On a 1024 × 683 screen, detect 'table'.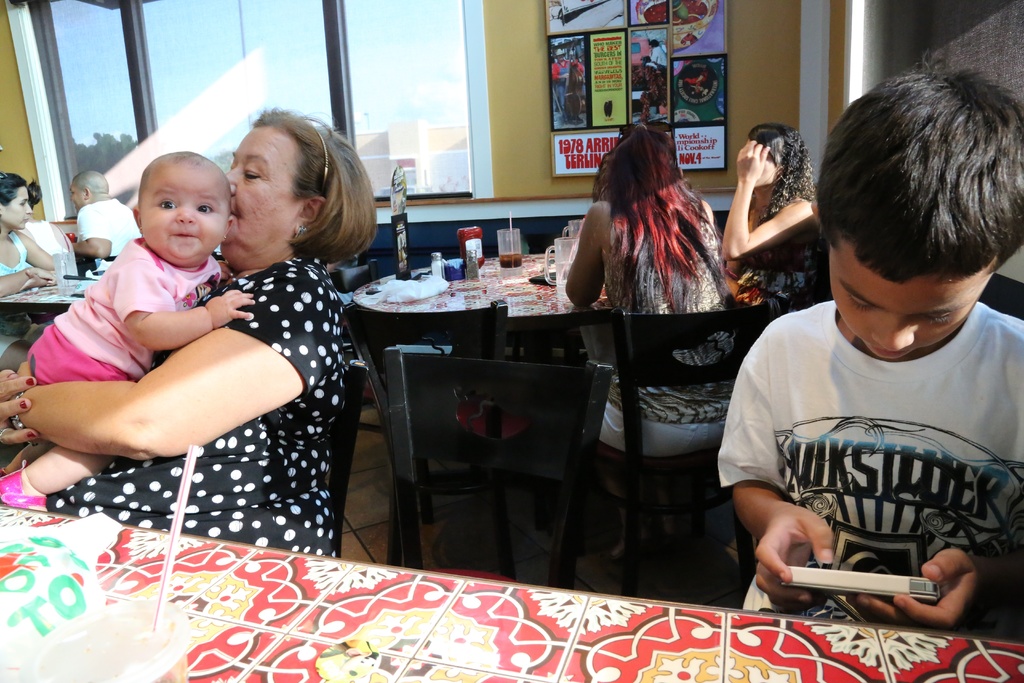
<bbox>0, 500, 1023, 682</bbox>.
